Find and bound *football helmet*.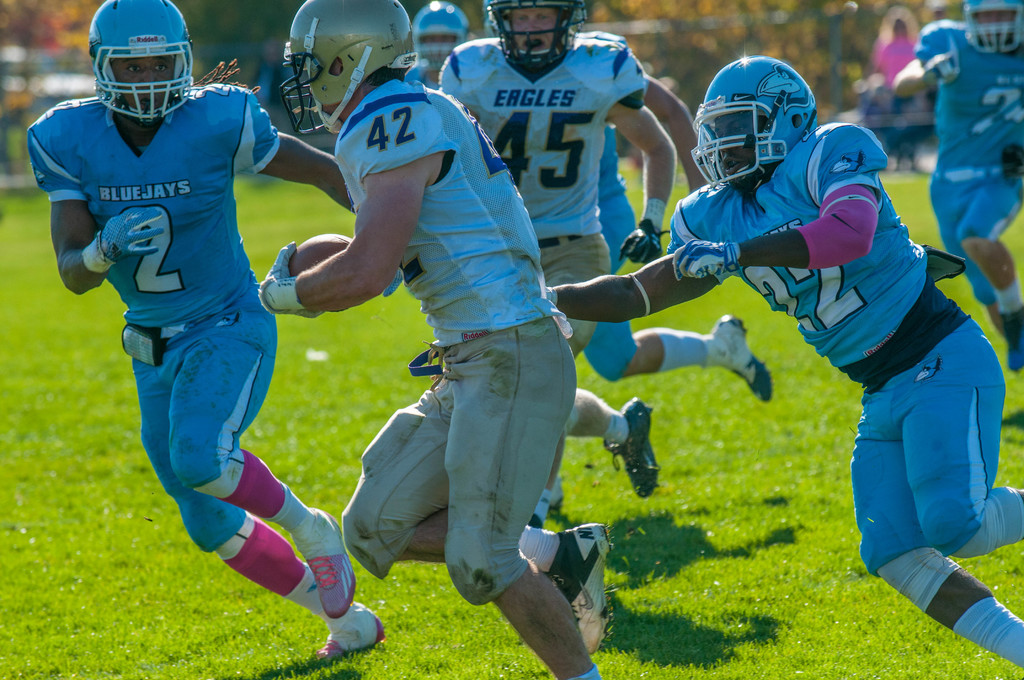
Bound: (959, 0, 1023, 56).
